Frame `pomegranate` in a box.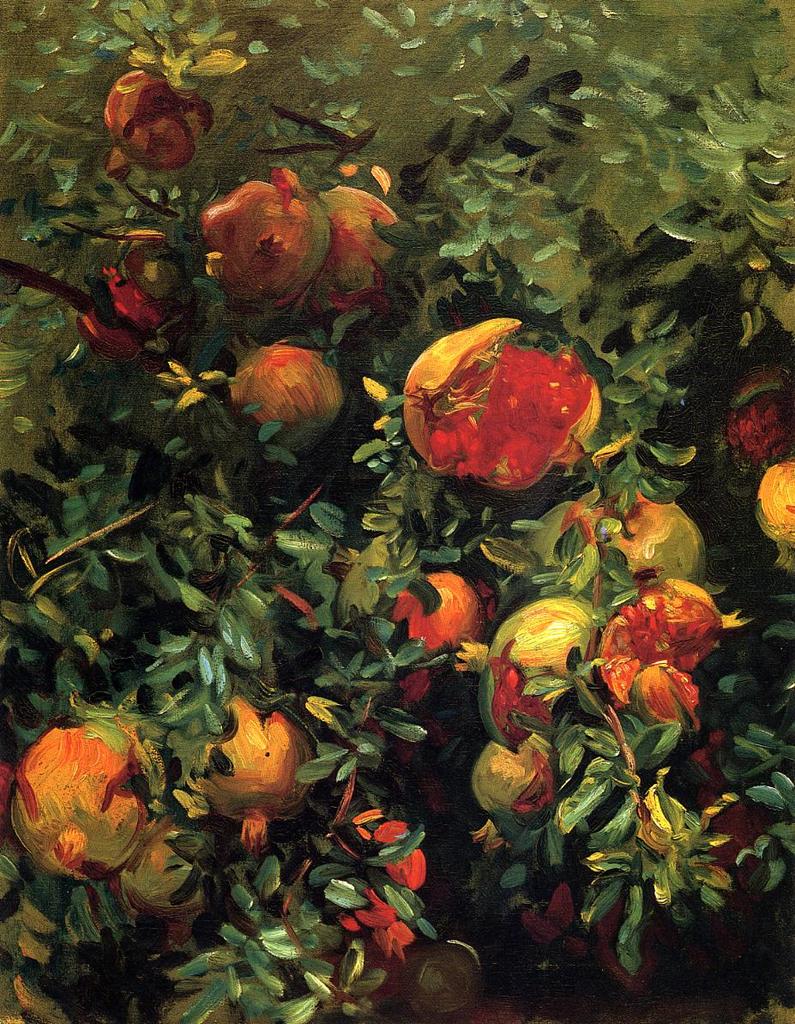
bbox(324, 182, 402, 298).
